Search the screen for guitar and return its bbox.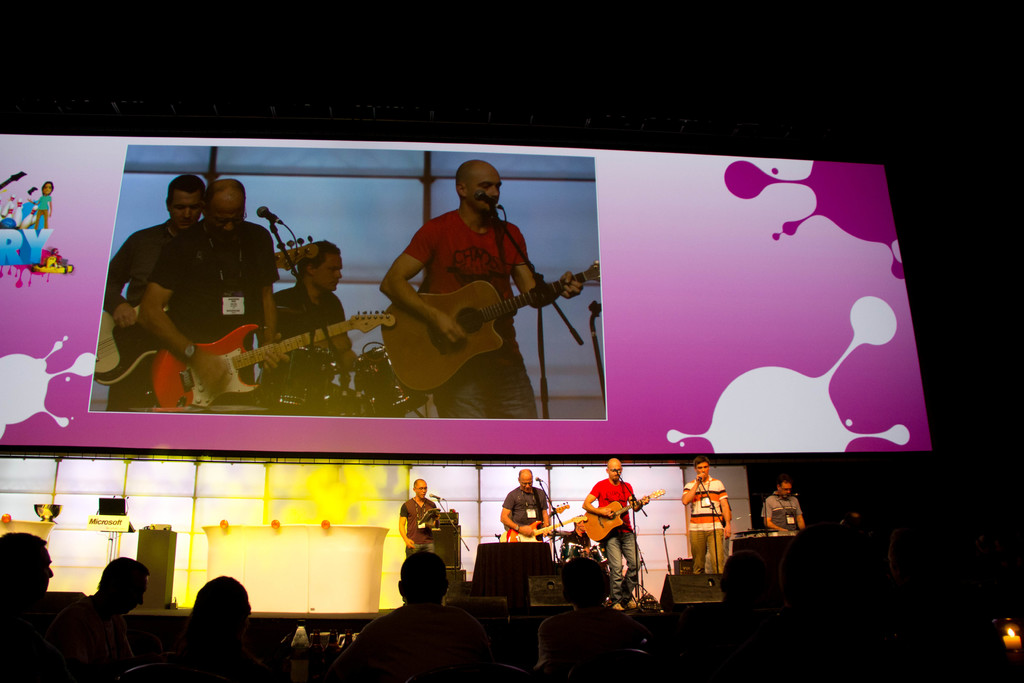
Found: 505,514,582,542.
